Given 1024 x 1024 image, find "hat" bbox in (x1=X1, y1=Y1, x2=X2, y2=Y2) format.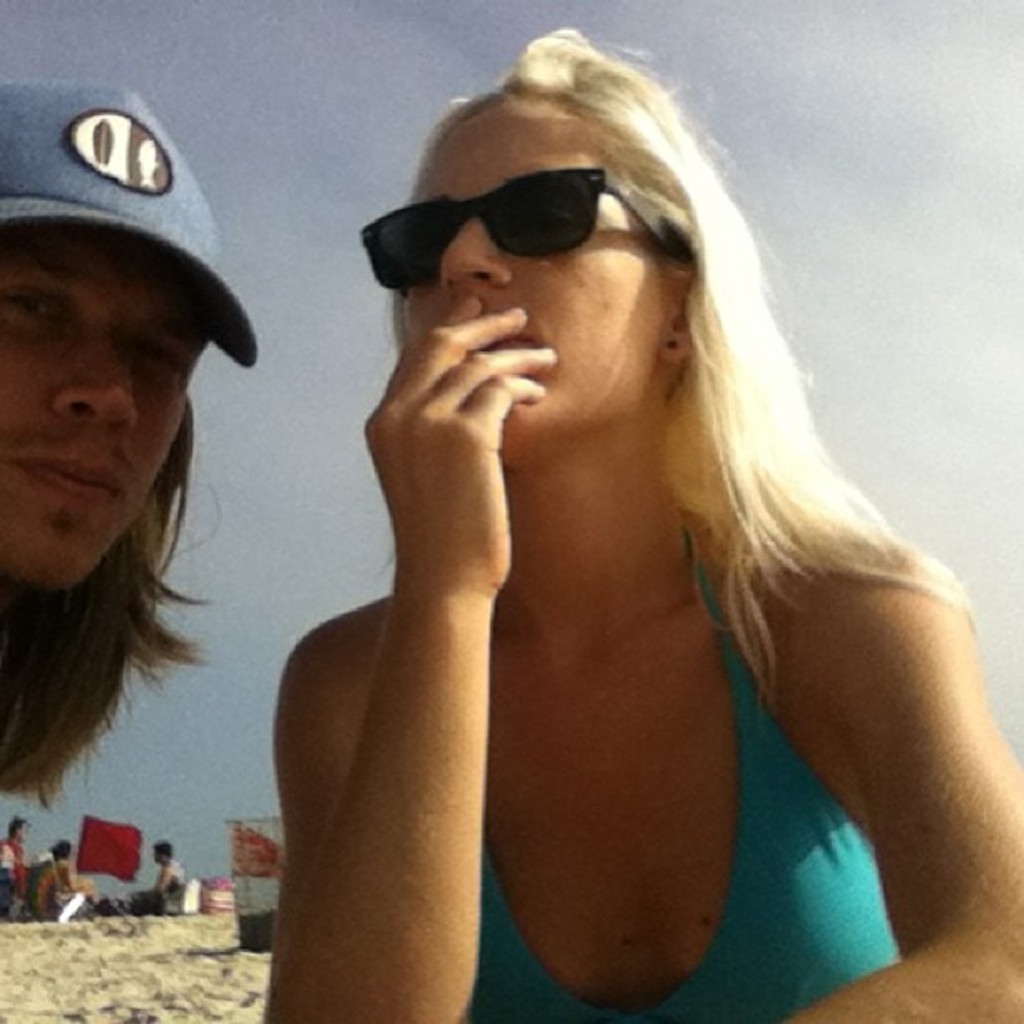
(x1=0, y1=79, x2=259, y2=370).
